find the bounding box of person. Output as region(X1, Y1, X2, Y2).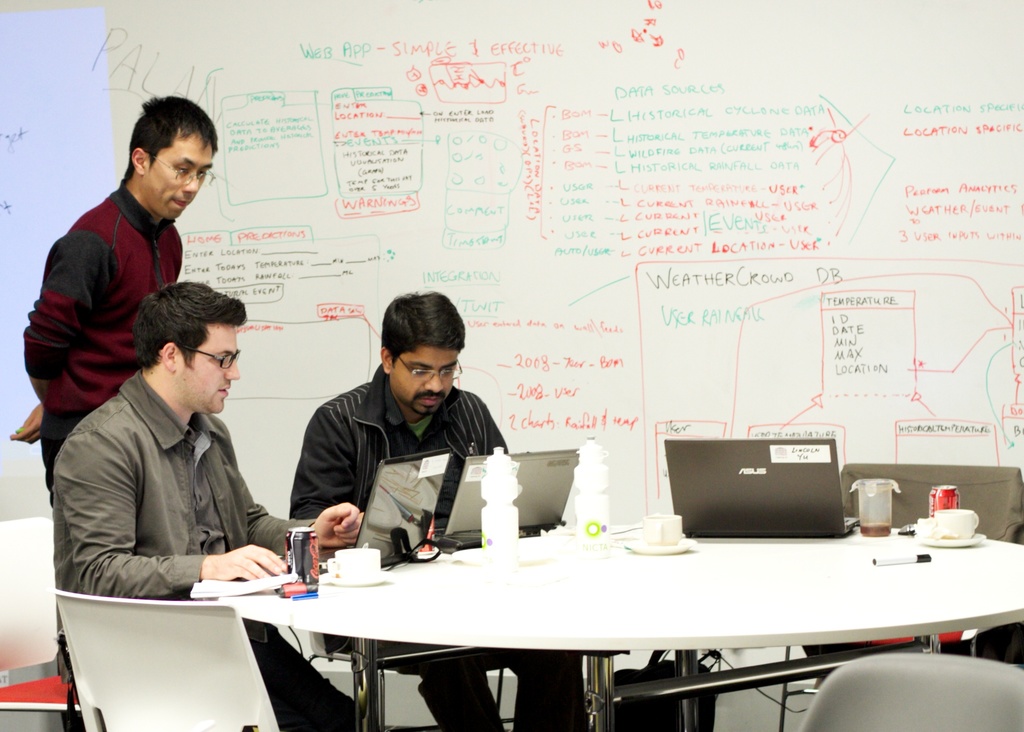
region(285, 286, 593, 731).
